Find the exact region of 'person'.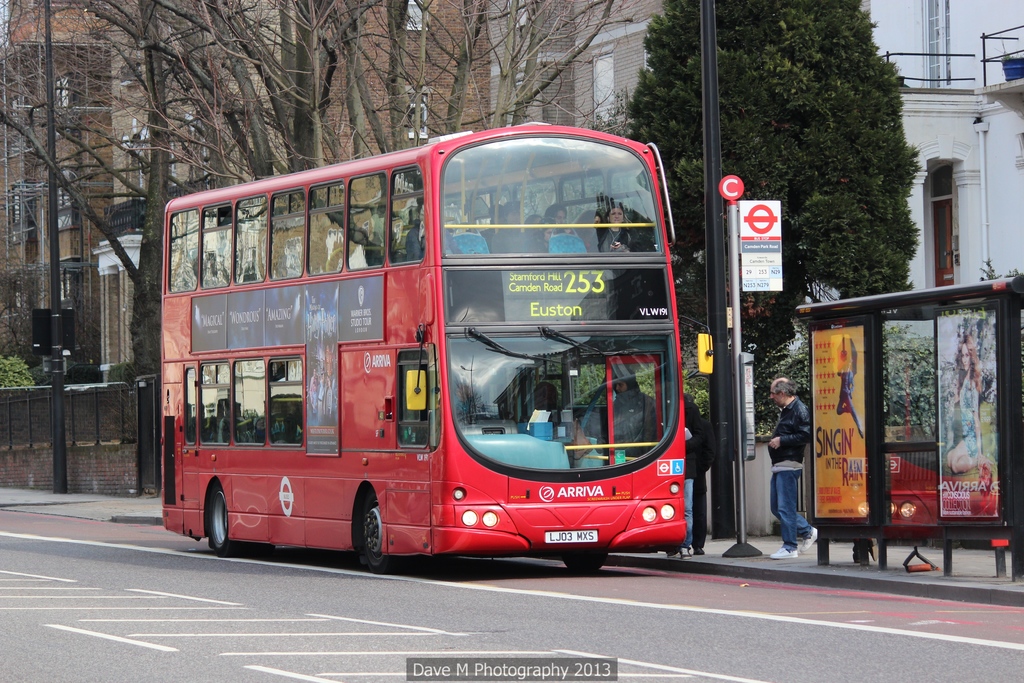
Exact region: [x1=610, y1=369, x2=653, y2=459].
